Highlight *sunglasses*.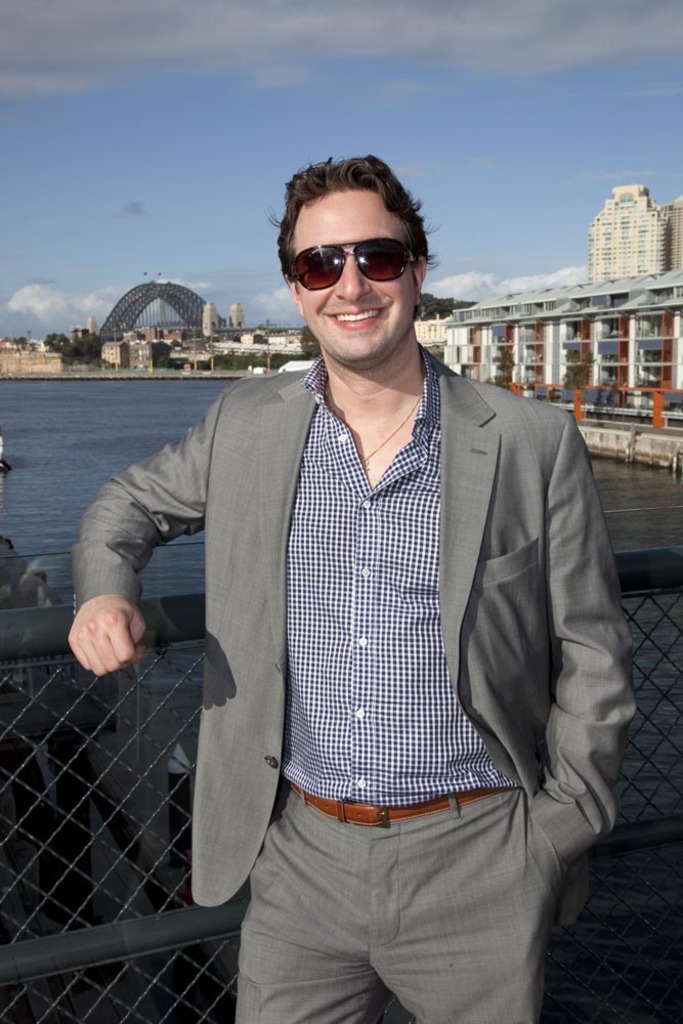
Highlighted region: detection(295, 238, 416, 295).
